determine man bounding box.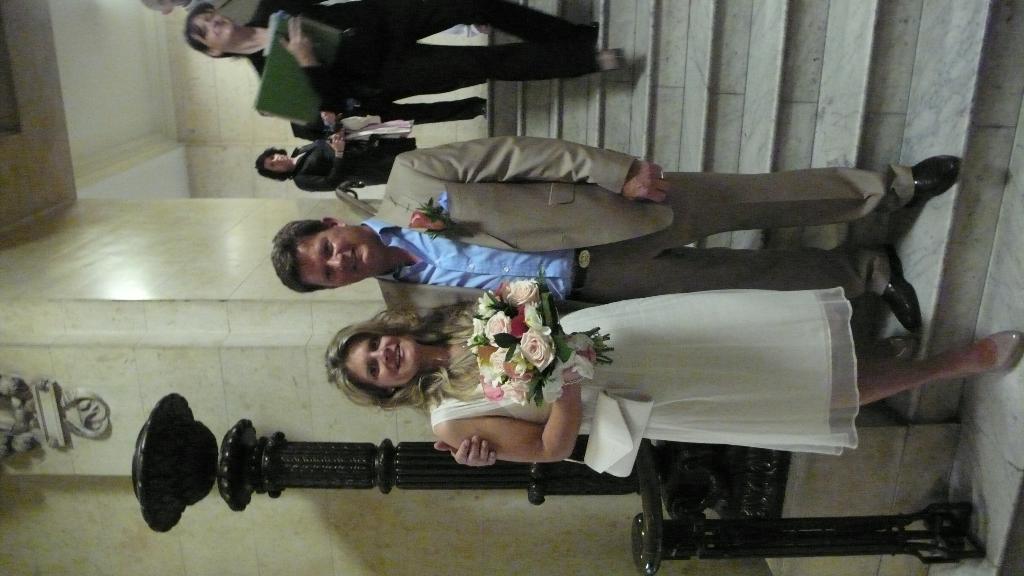
Determined: crop(141, 0, 488, 38).
